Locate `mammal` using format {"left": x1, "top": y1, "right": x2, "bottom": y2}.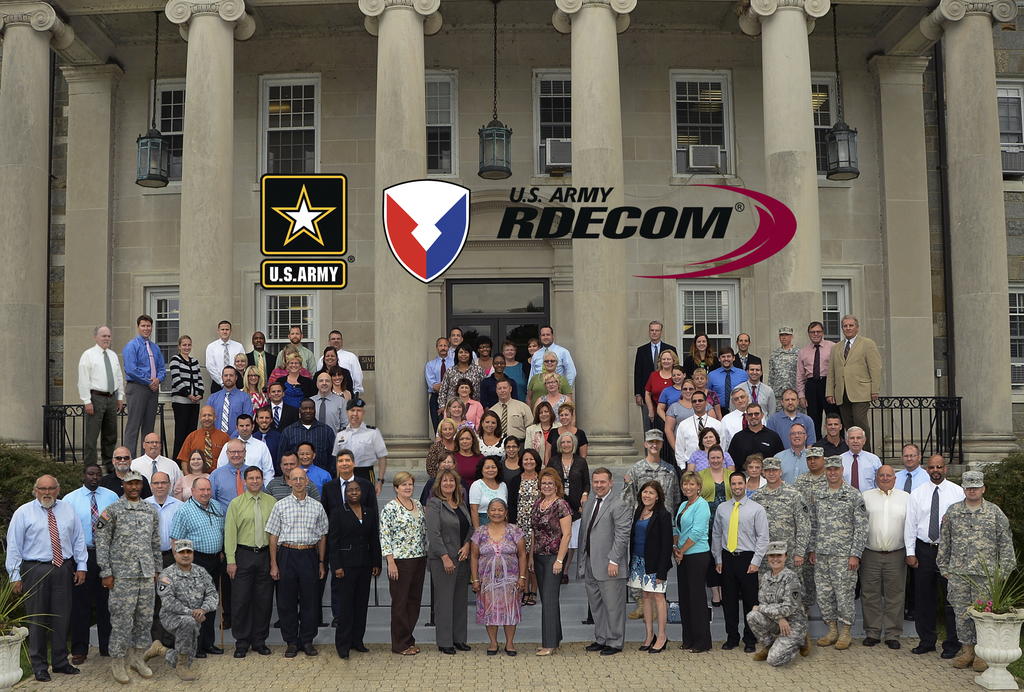
{"left": 284, "top": 341, "right": 303, "bottom": 360}.
